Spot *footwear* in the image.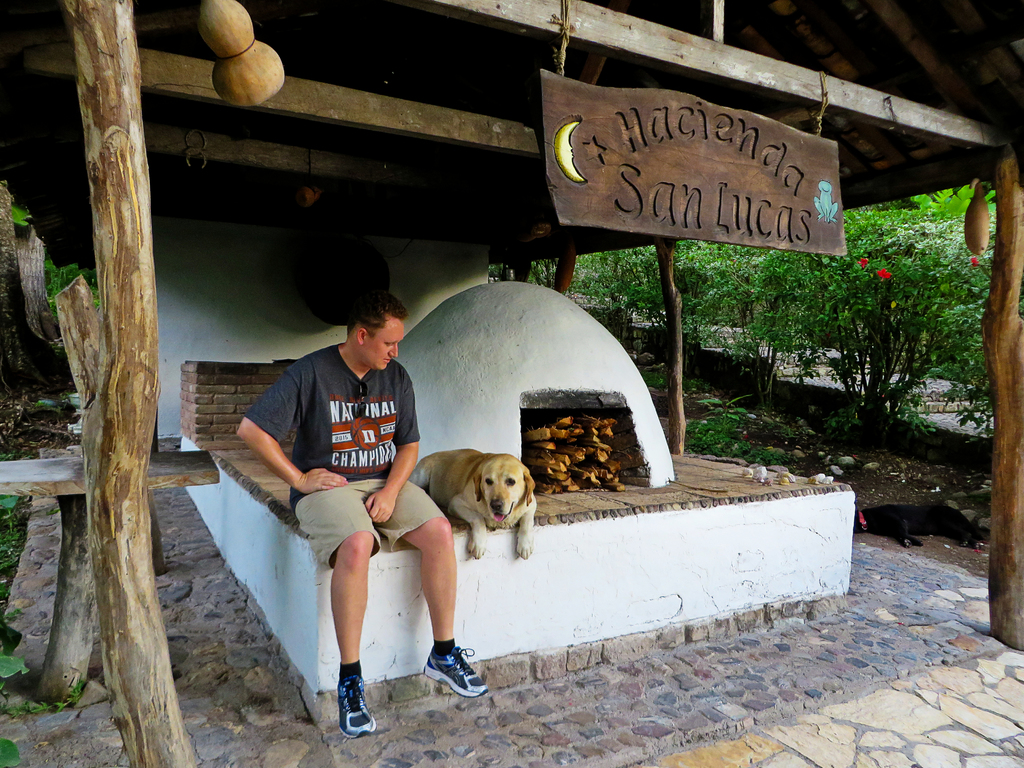
*footwear* found at region(311, 663, 374, 744).
